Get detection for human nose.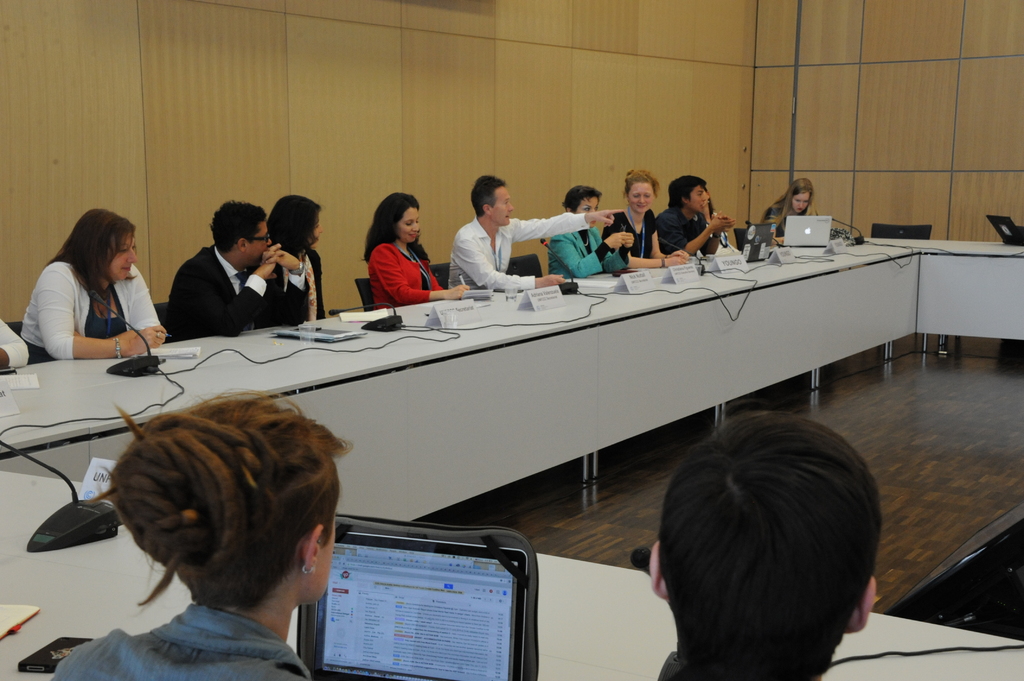
Detection: <region>319, 225, 325, 233</region>.
